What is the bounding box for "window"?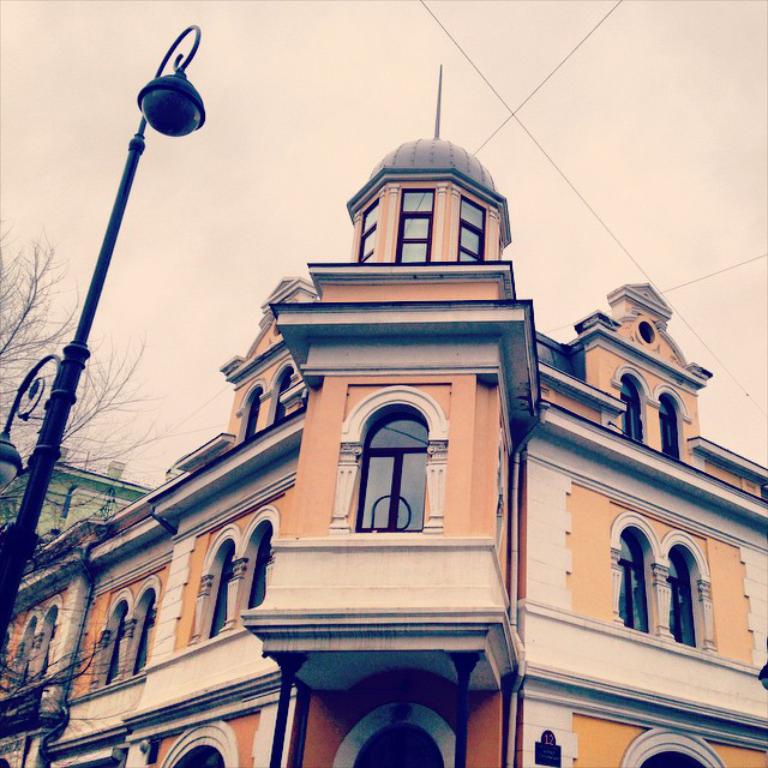
box(391, 185, 440, 266).
